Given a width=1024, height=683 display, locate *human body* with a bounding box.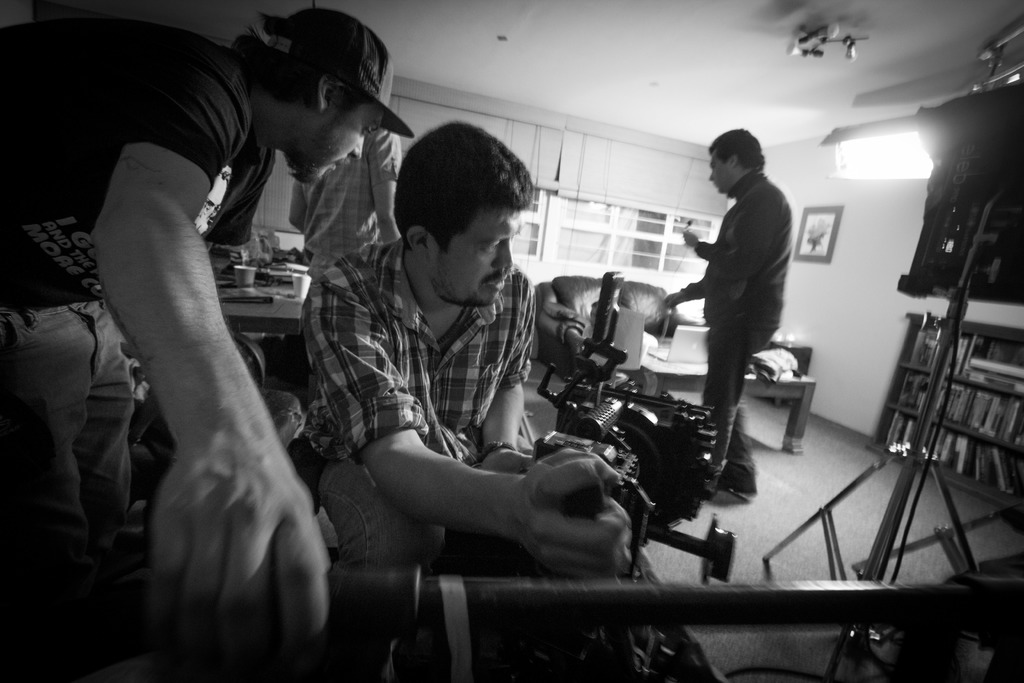
Located: 0:1:409:682.
